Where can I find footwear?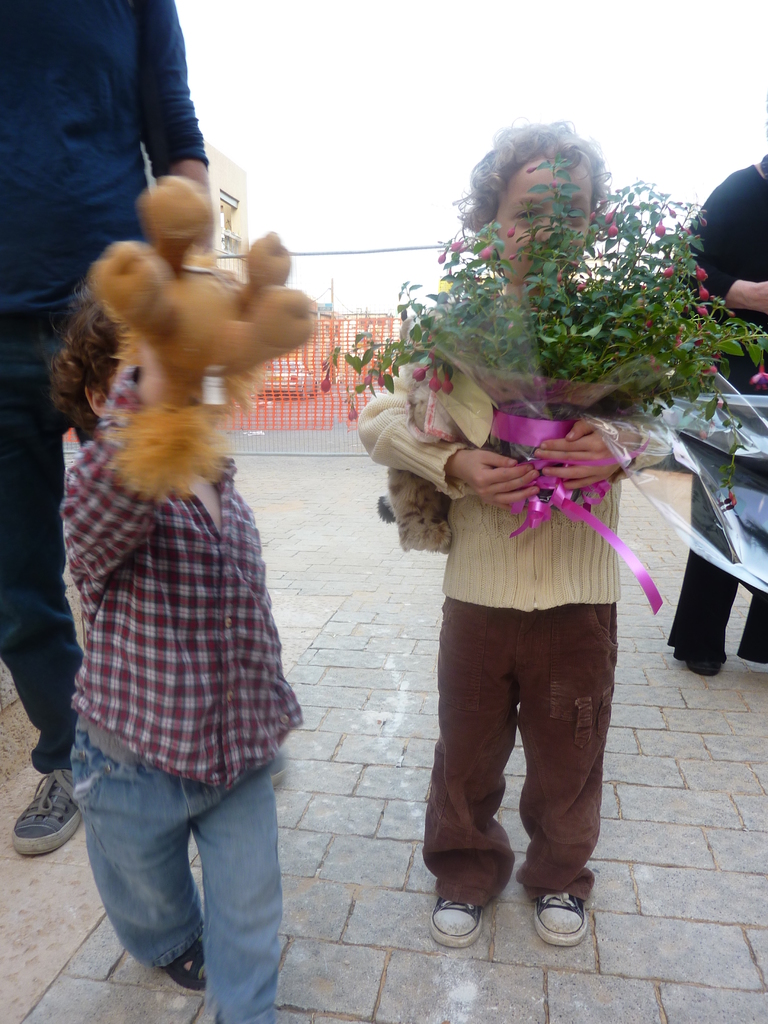
You can find it at 166, 941, 204, 996.
